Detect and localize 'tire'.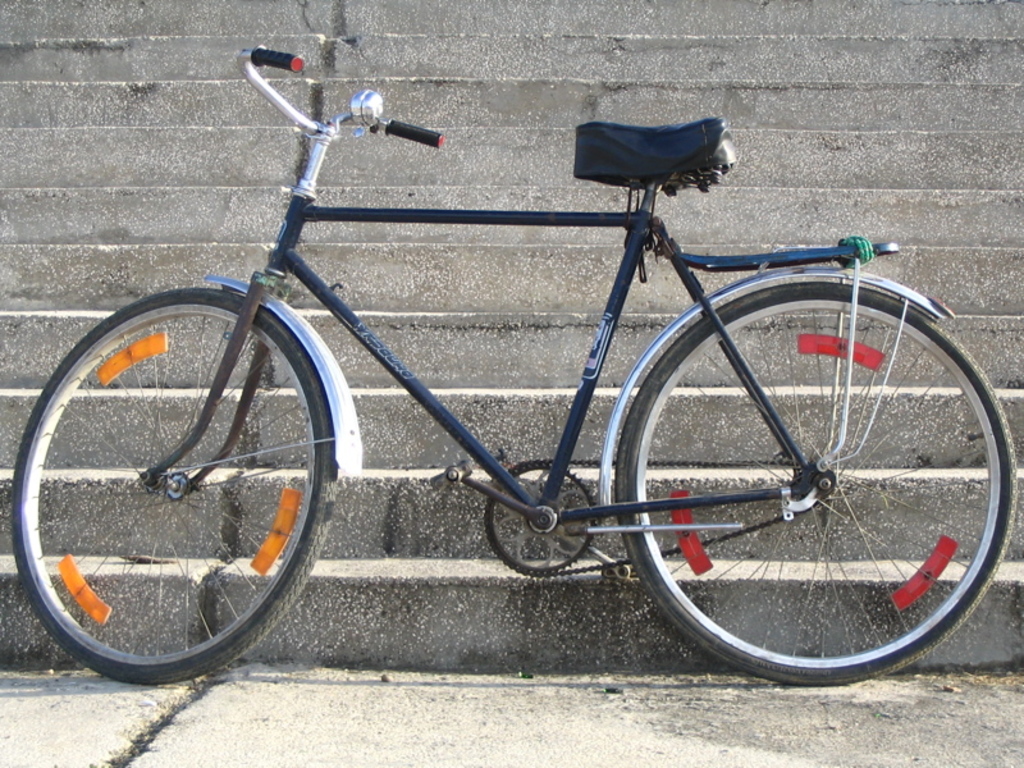
Localized at (614, 279, 1020, 690).
